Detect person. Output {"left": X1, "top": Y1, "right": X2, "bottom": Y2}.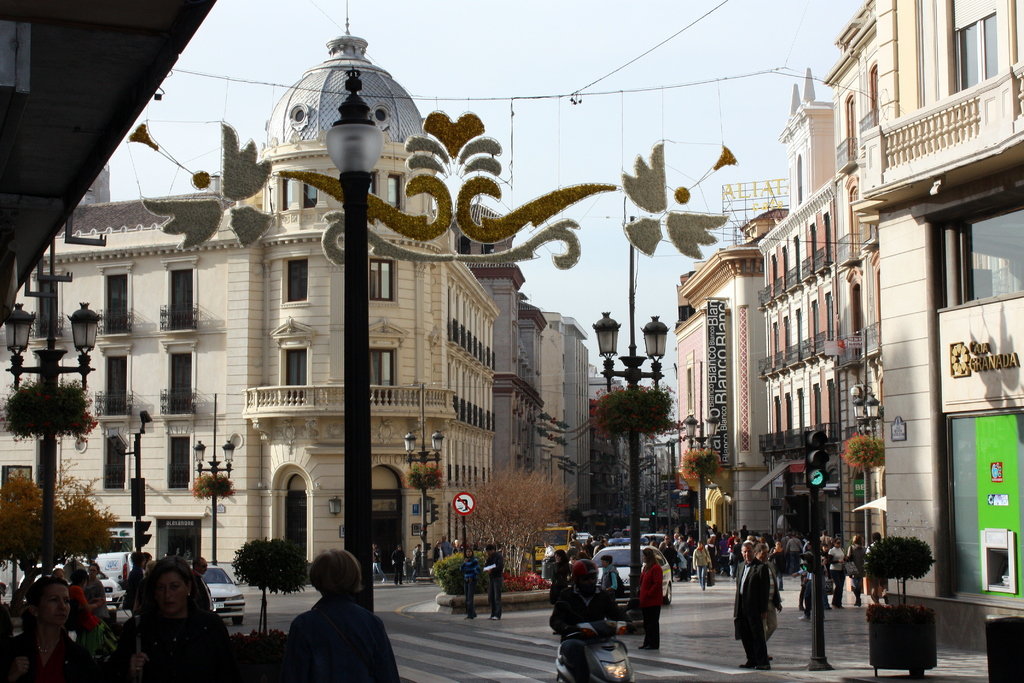
{"left": 1, "top": 573, "right": 98, "bottom": 682}.
